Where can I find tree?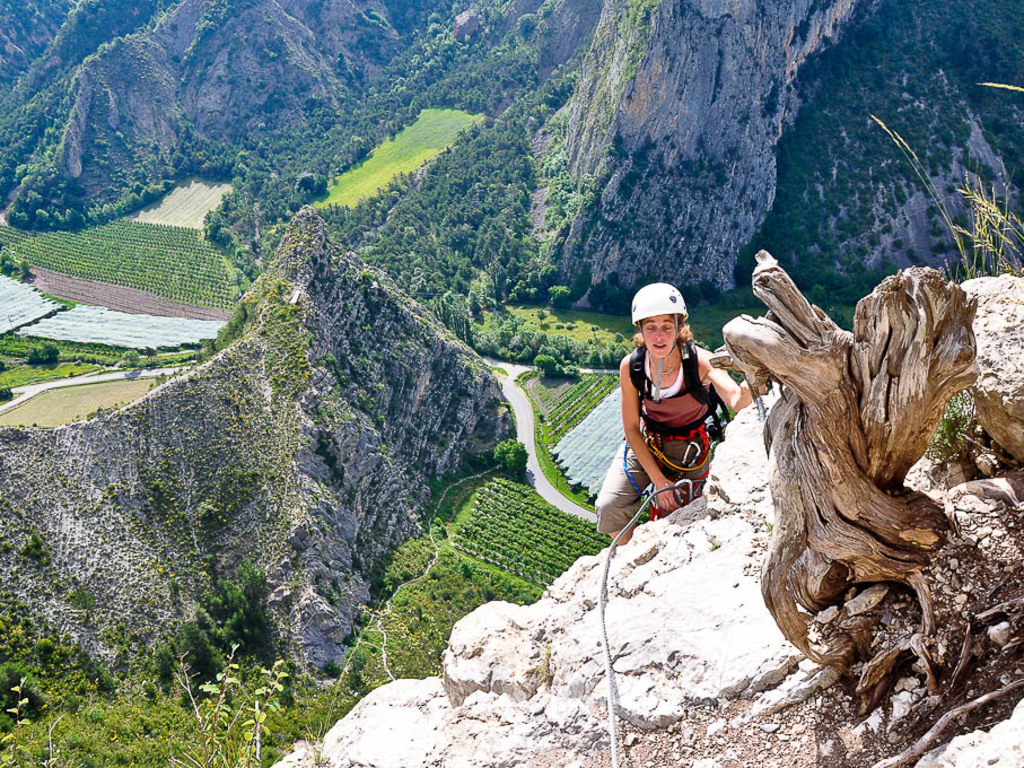
You can find it at box=[717, 282, 764, 314].
